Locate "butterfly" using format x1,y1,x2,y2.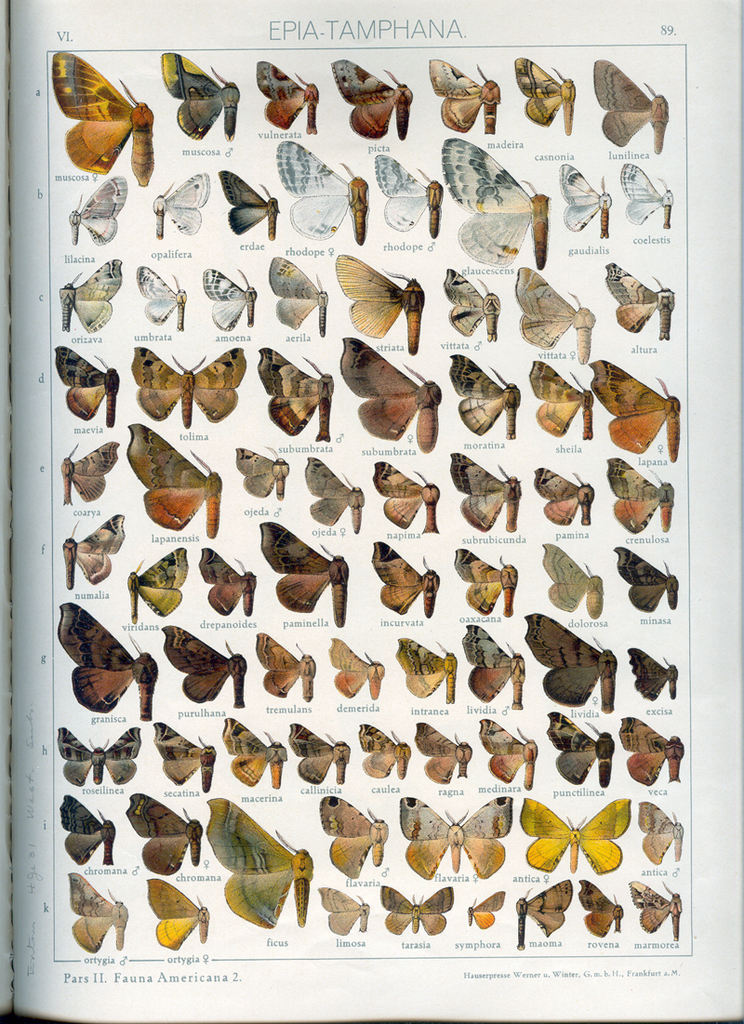
445,452,514,533.
